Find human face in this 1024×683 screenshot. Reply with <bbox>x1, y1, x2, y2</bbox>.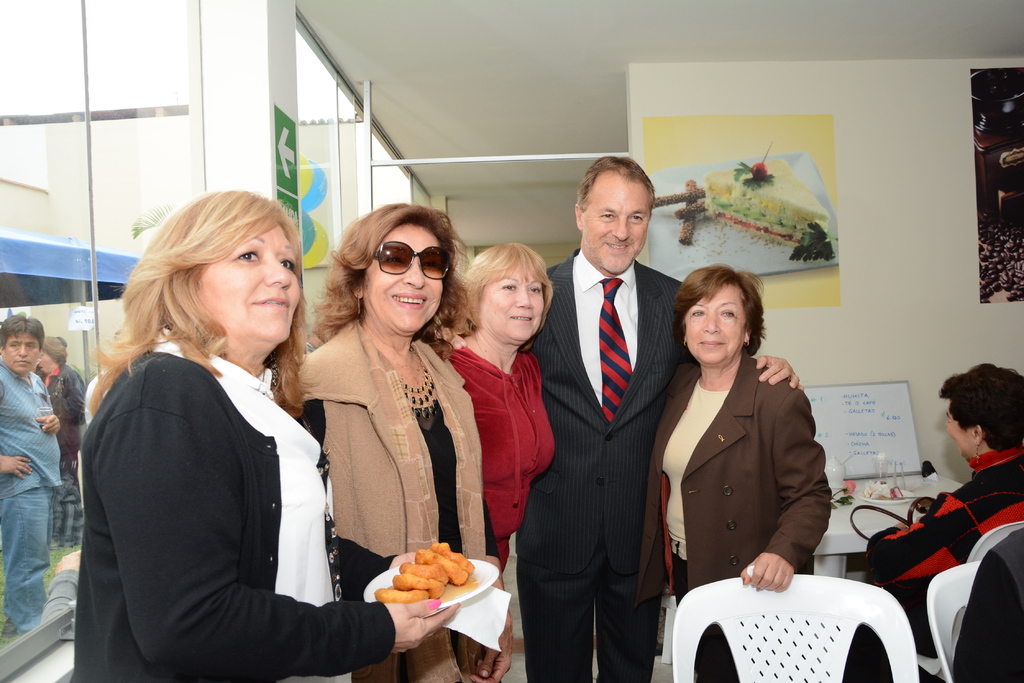
<bbox>358, 224, 445, 333</bbox>.
